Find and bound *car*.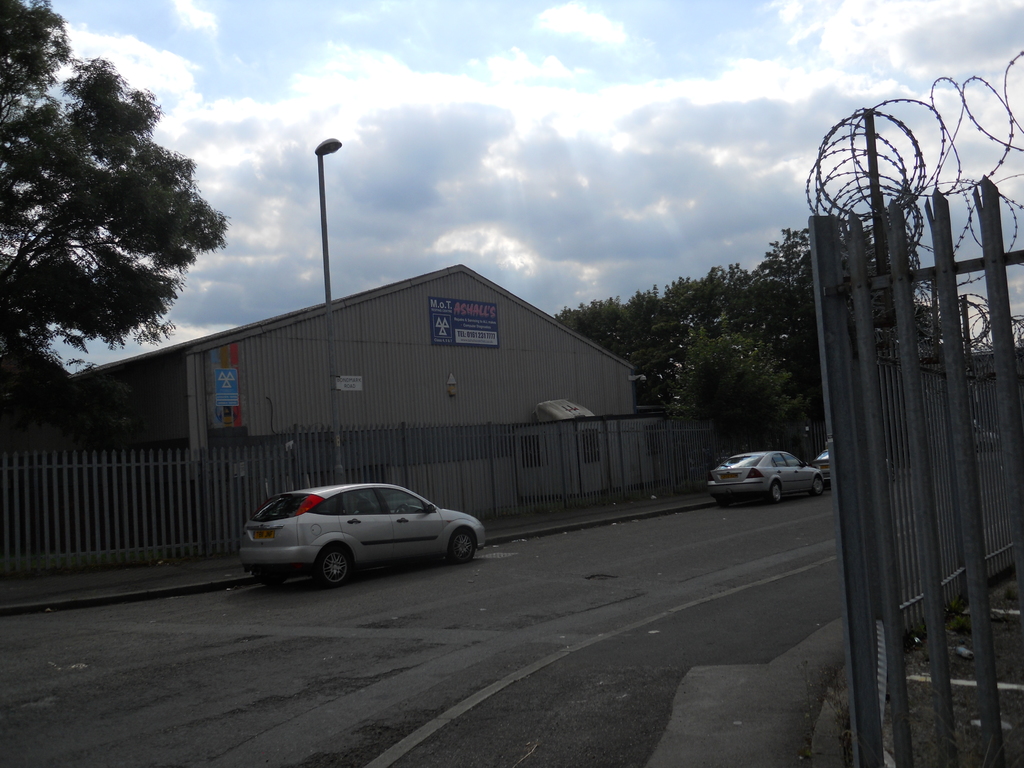
Bound: [703, 449, 827, 508].
